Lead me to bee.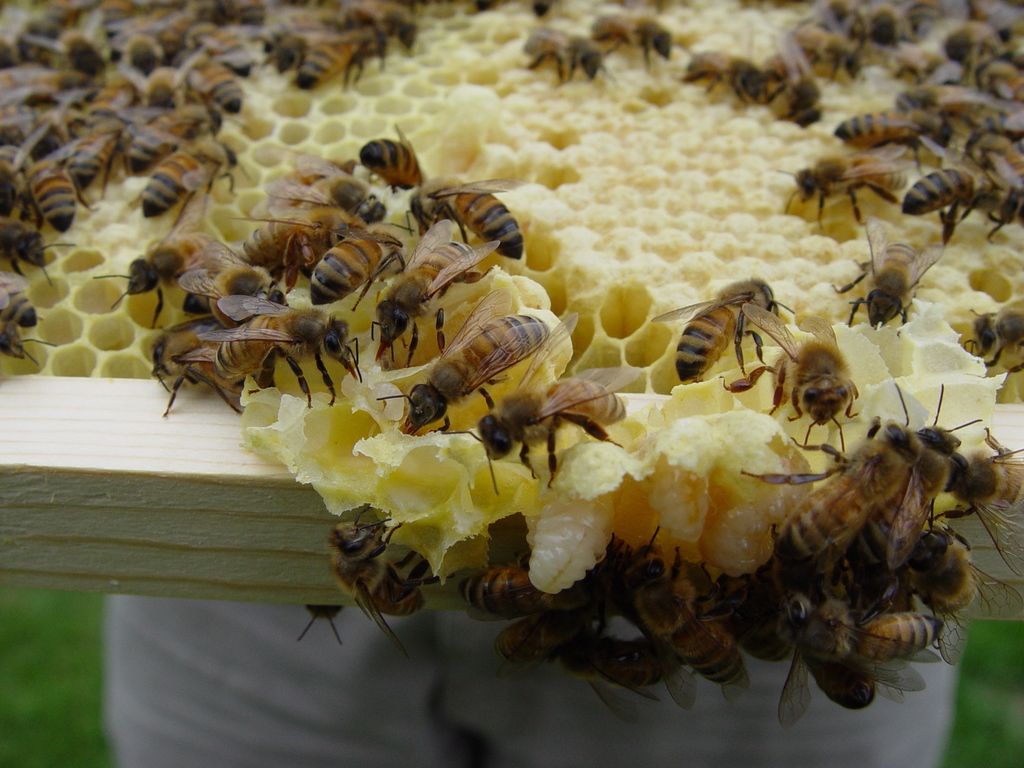
Lead to bbox=[972, 296, 1023, 406].
